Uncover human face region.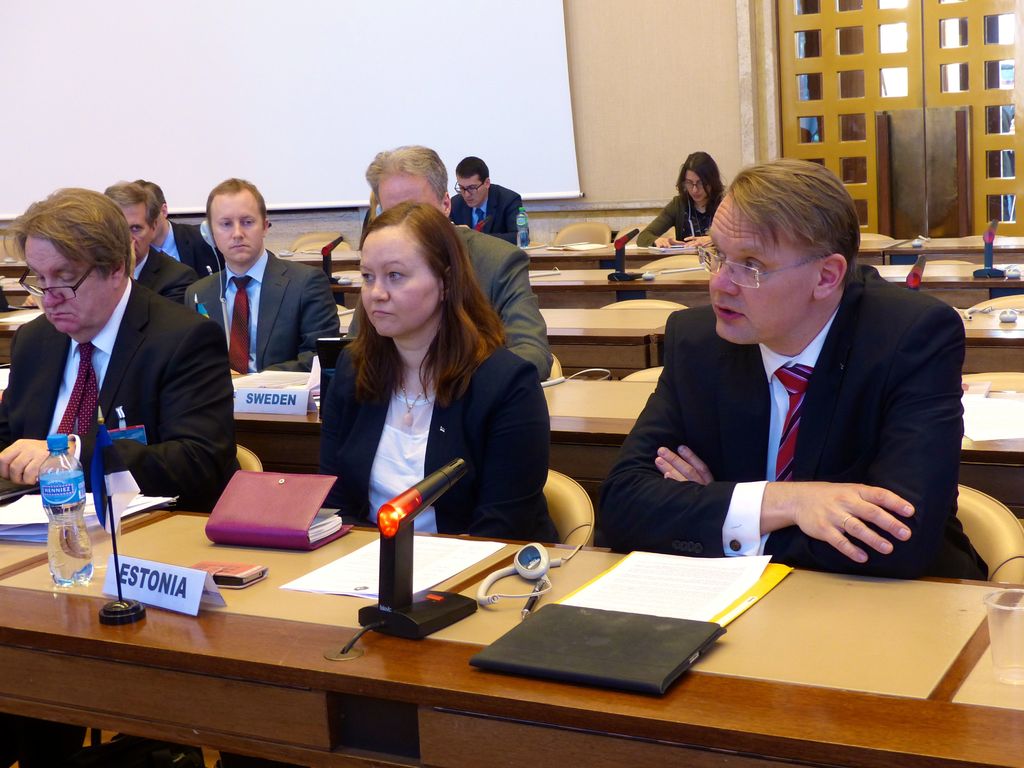
Uncovered: (left=681, top=170, right=708, bottom=204).
